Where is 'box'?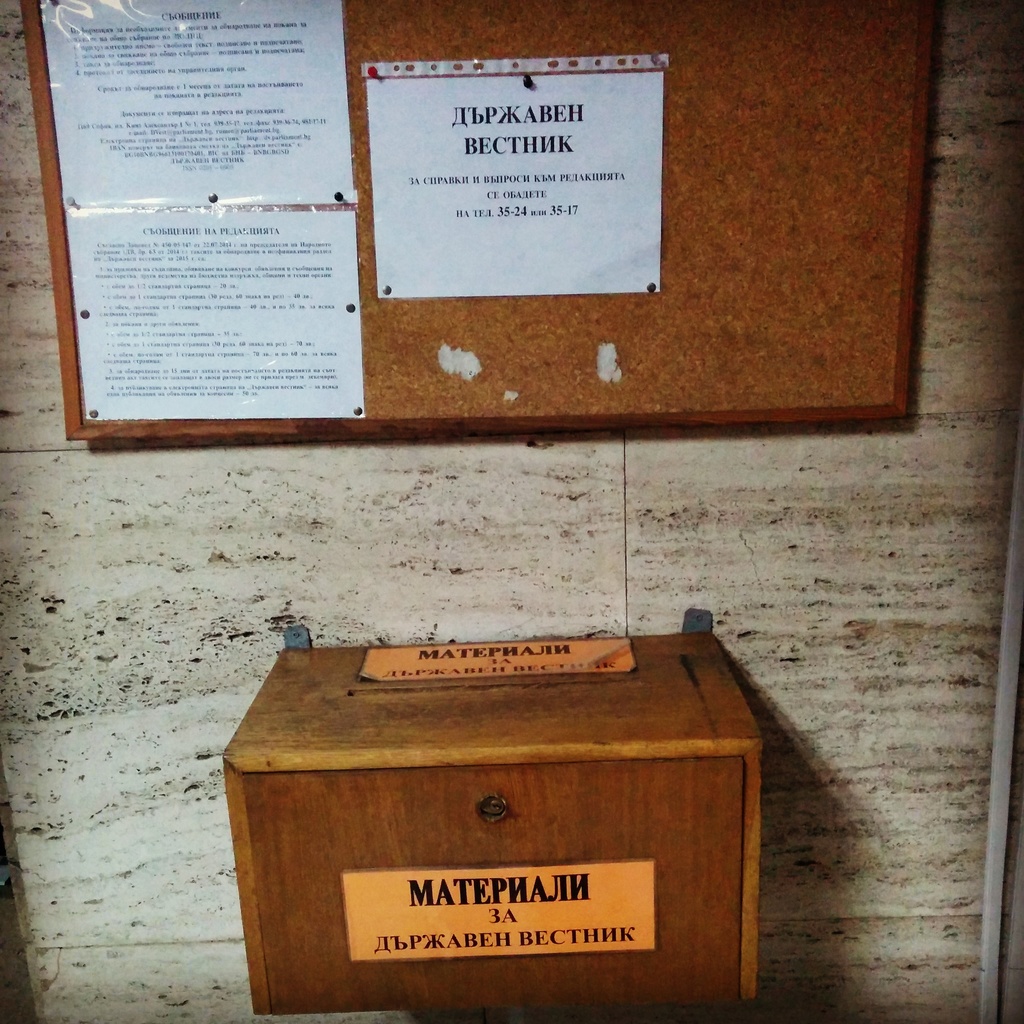
l=232, t=632, r=775, b=1007.
